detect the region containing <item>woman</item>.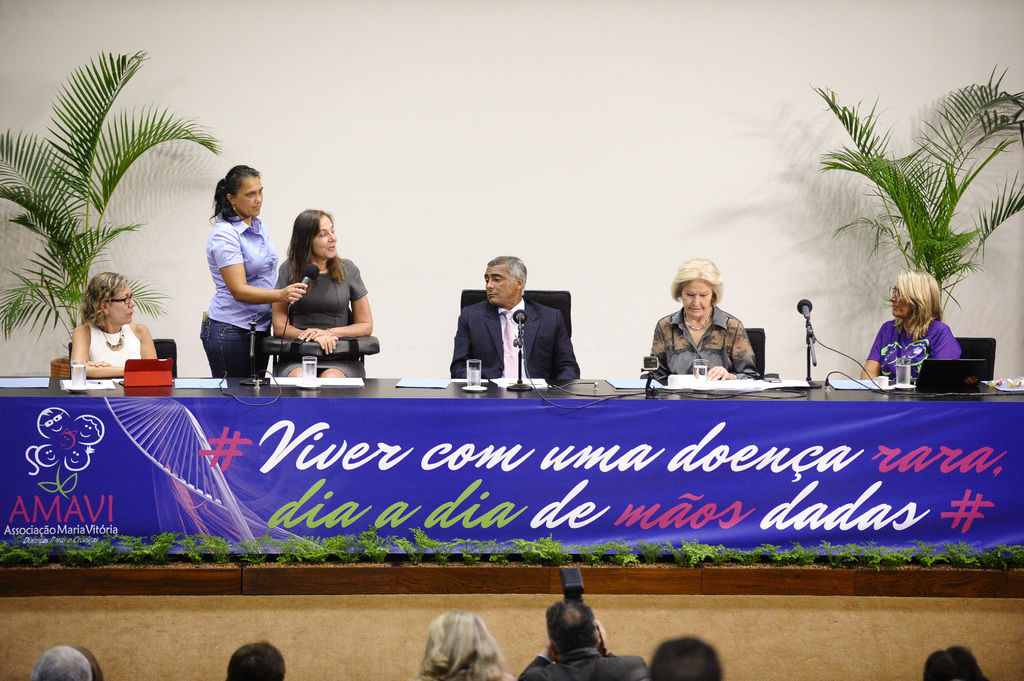
72,274,157,375.
